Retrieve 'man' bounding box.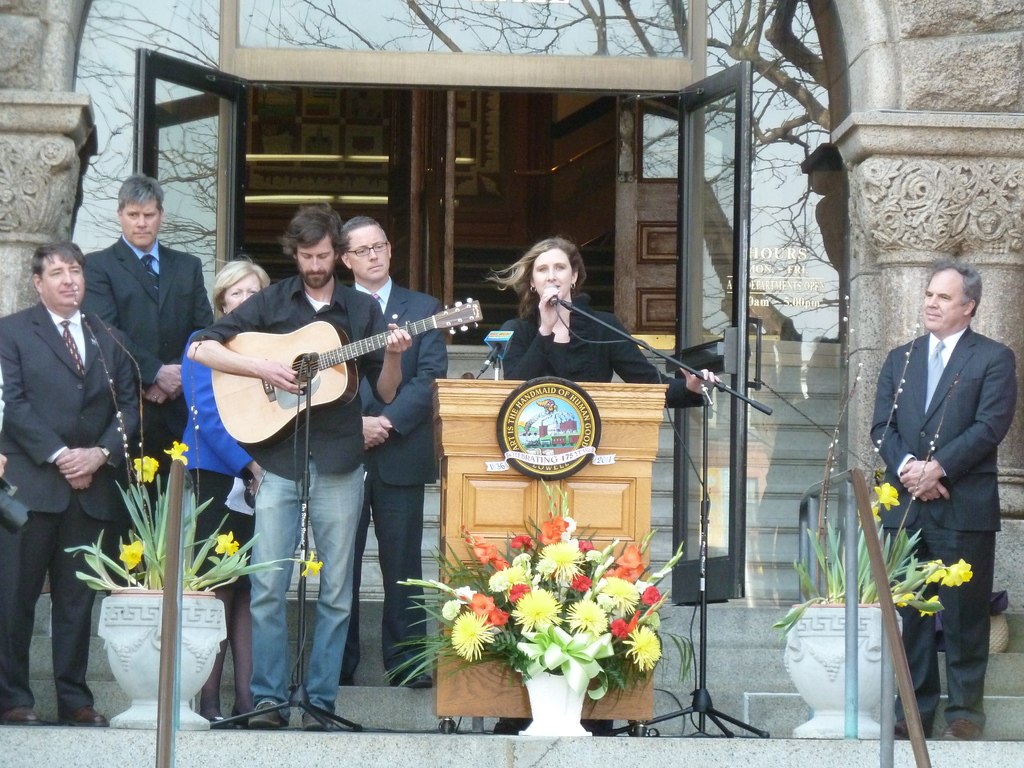
Bounding box: {"x1": 179, "y1": 198, "x2": 415, "y2": 728}.
